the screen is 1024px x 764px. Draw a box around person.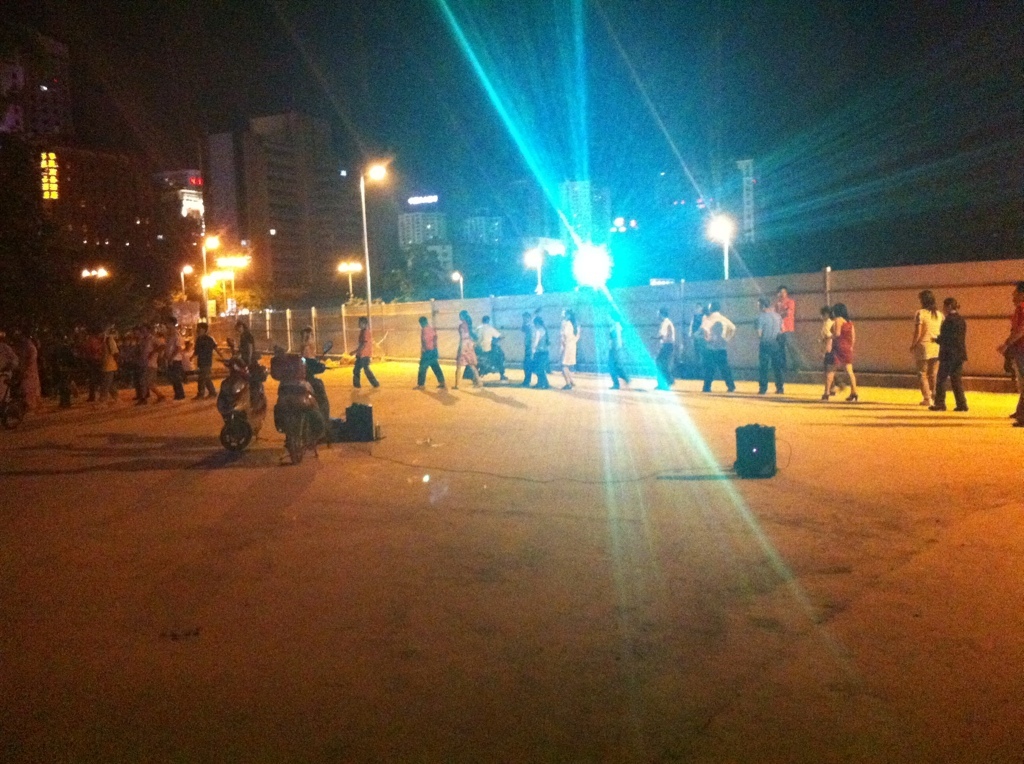
region(819, 299, 860, 402).
